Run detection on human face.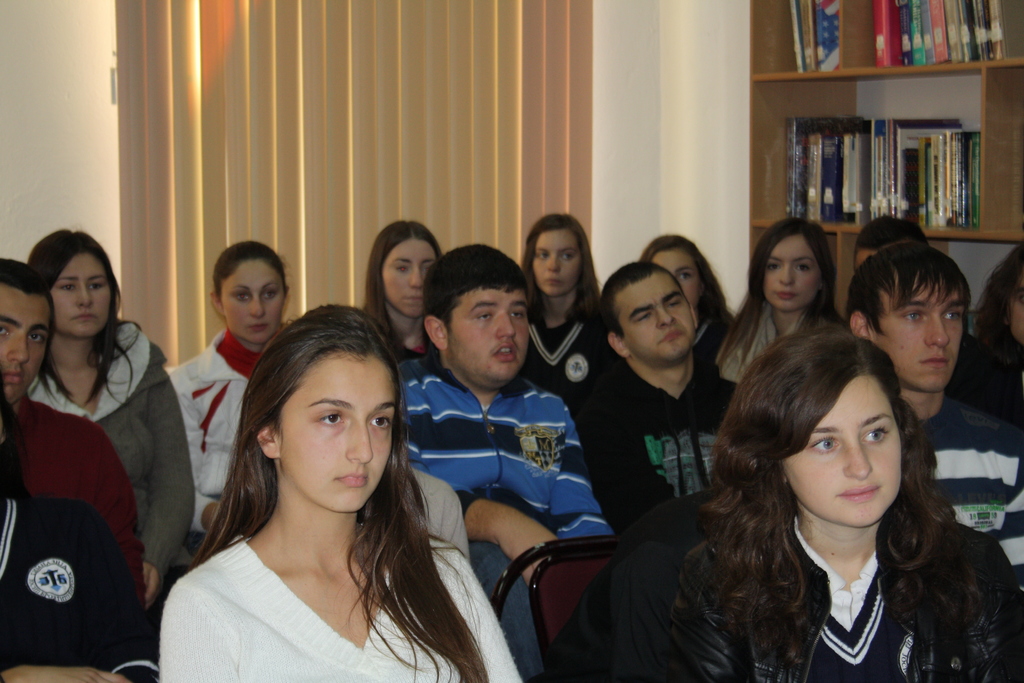
Result: left=616, top=268, right=695, bottom=356.
